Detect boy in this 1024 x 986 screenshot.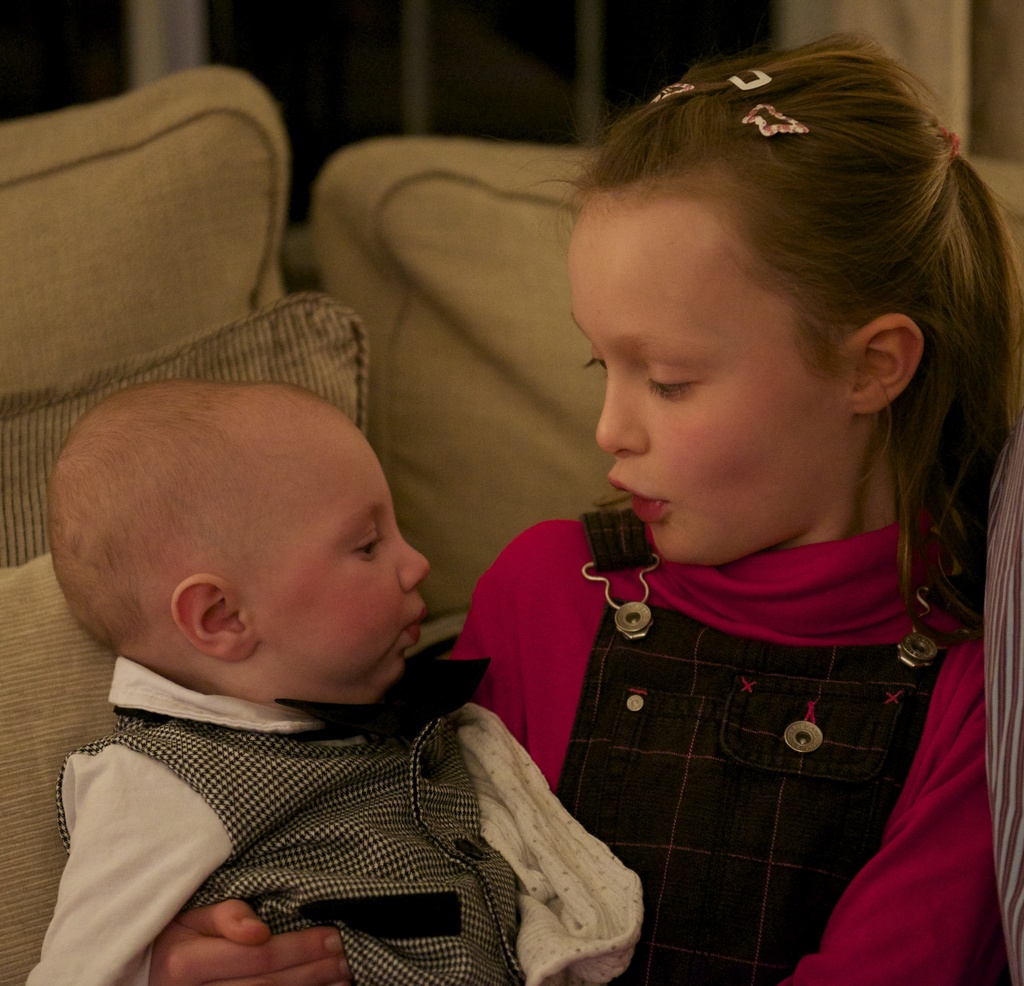
Detection: box(3, 362, 650, 985).
